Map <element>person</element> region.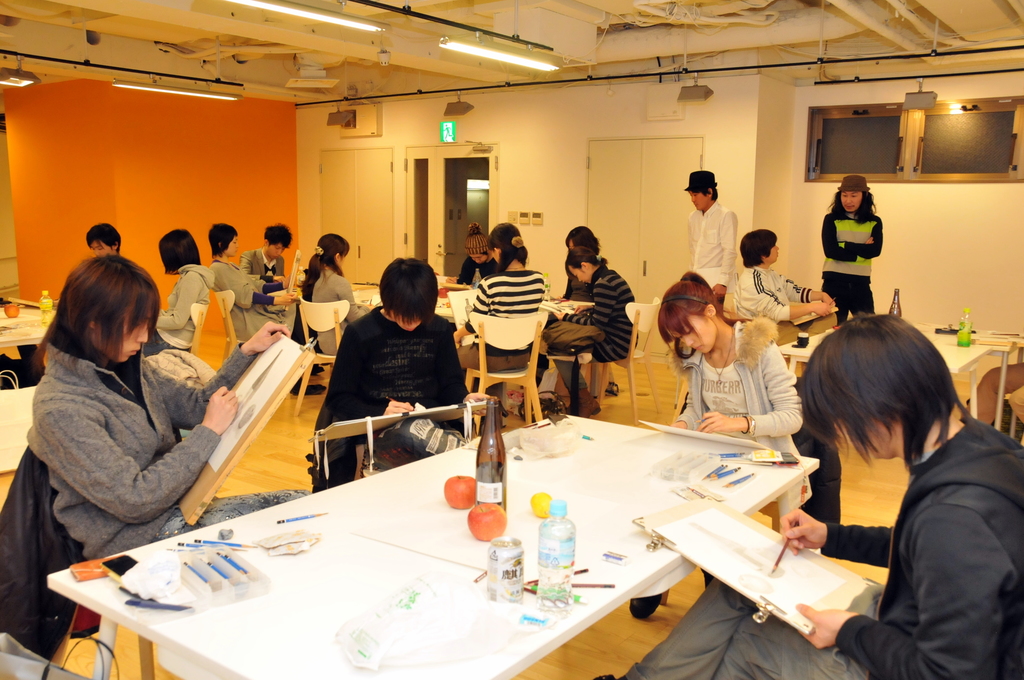
Mapped to bbox(636, 274, 800, 631).
